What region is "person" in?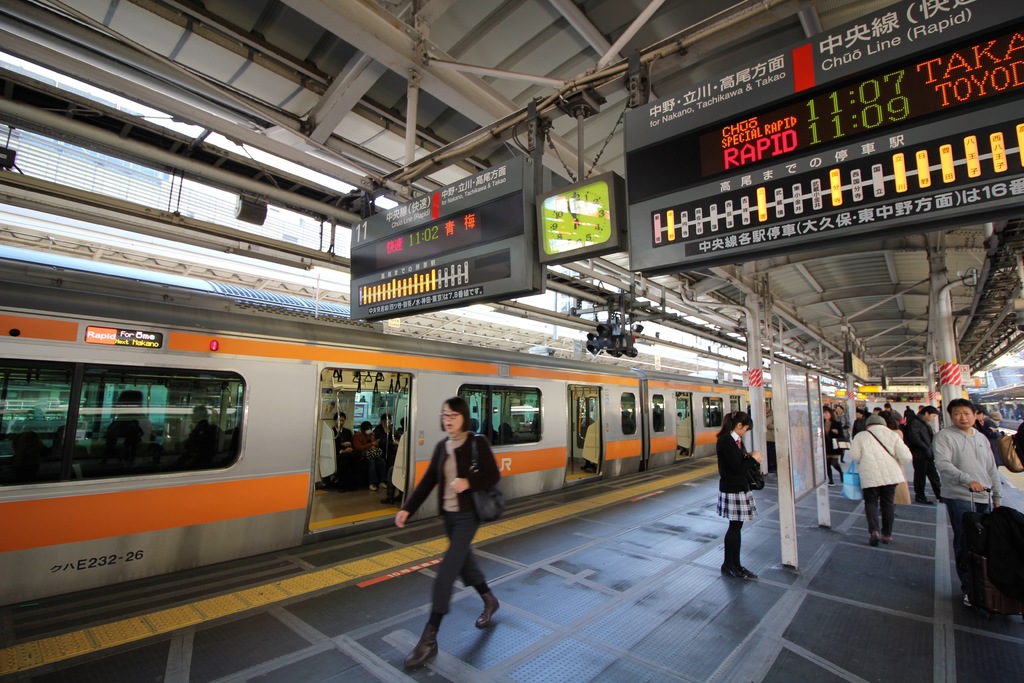
bbox(375, 413, 391, 458).
